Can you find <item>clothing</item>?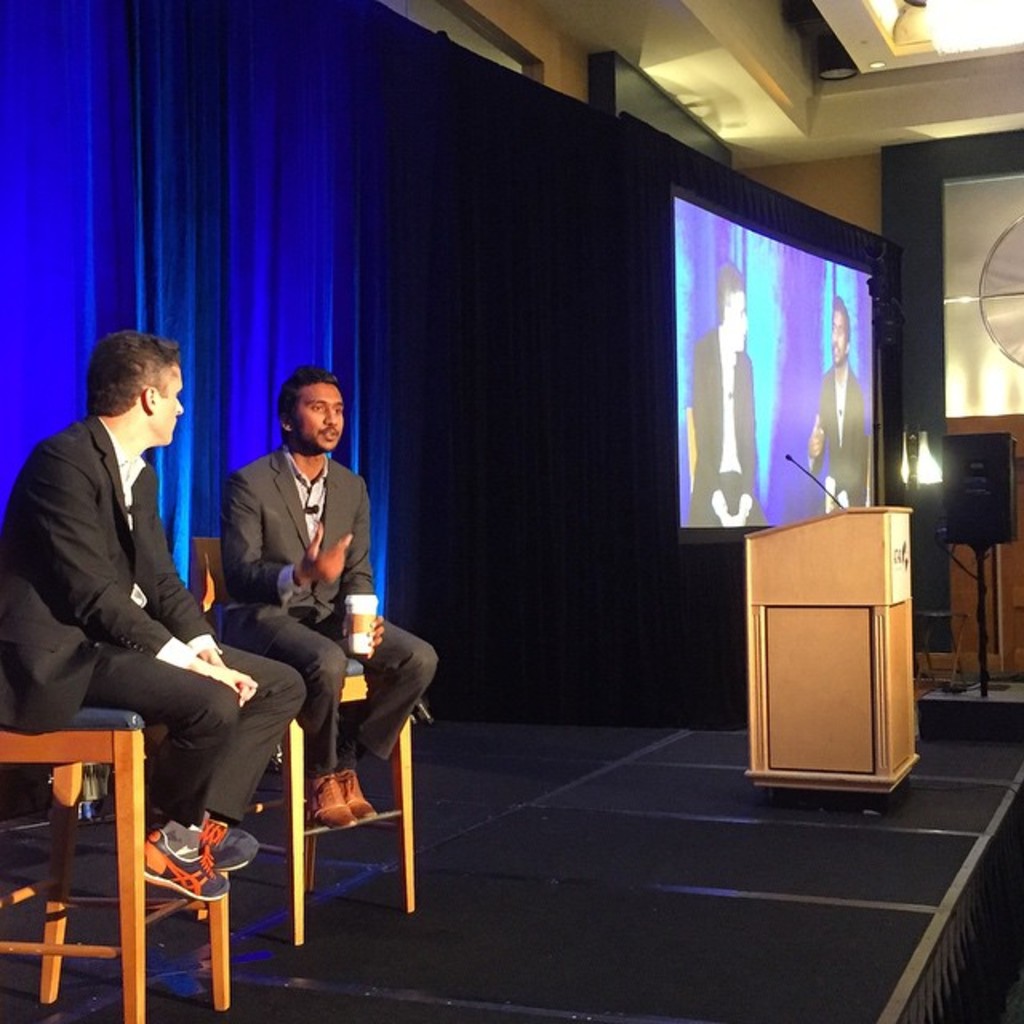
Yes, bounding box: [x1=0, y1=408, x2=309, y2=835].
